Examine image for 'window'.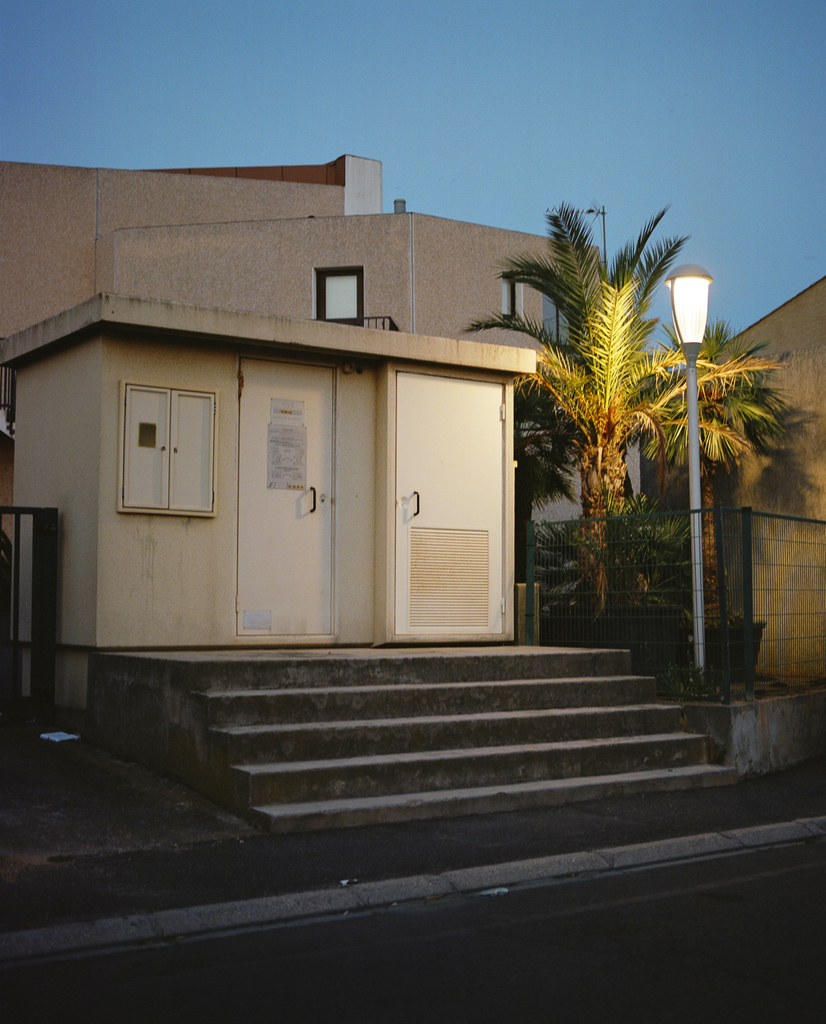
Examination result: [123, 358, 211, 522].
